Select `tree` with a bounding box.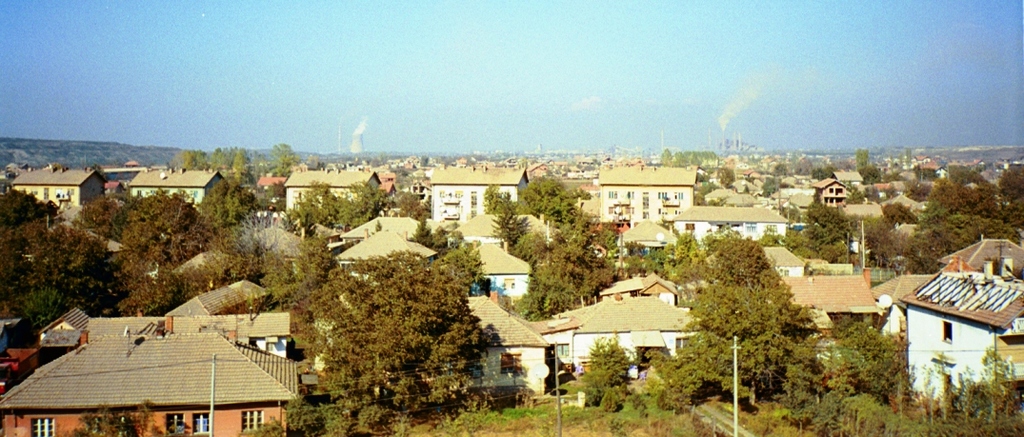
rect(290, 186, 379, 241).
